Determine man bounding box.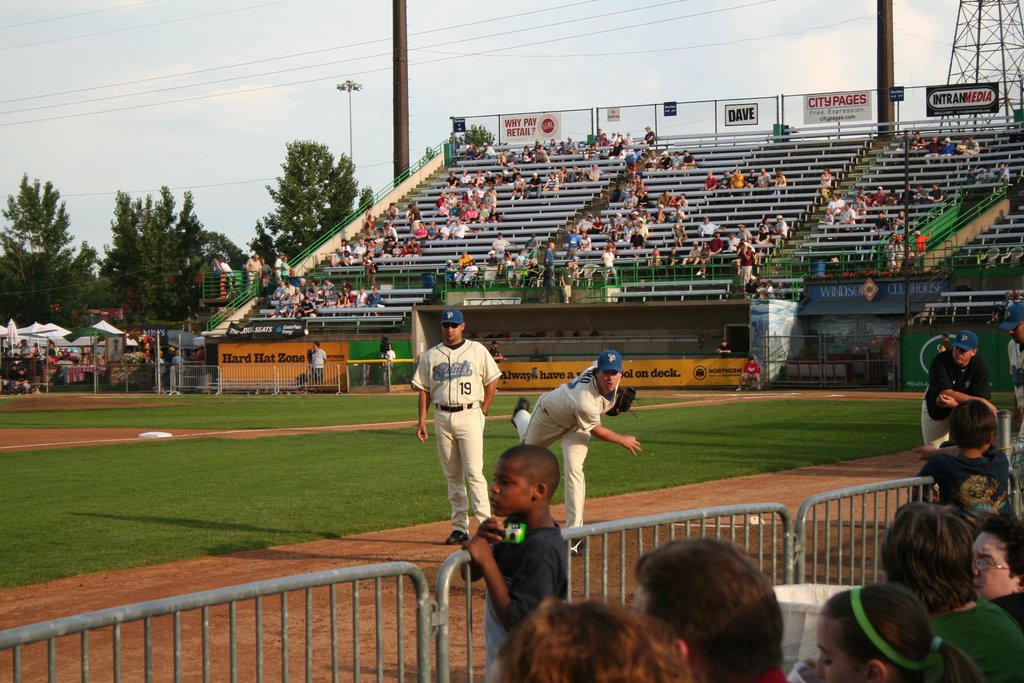
Determined: bbox=(308, 340, 326, 381).
